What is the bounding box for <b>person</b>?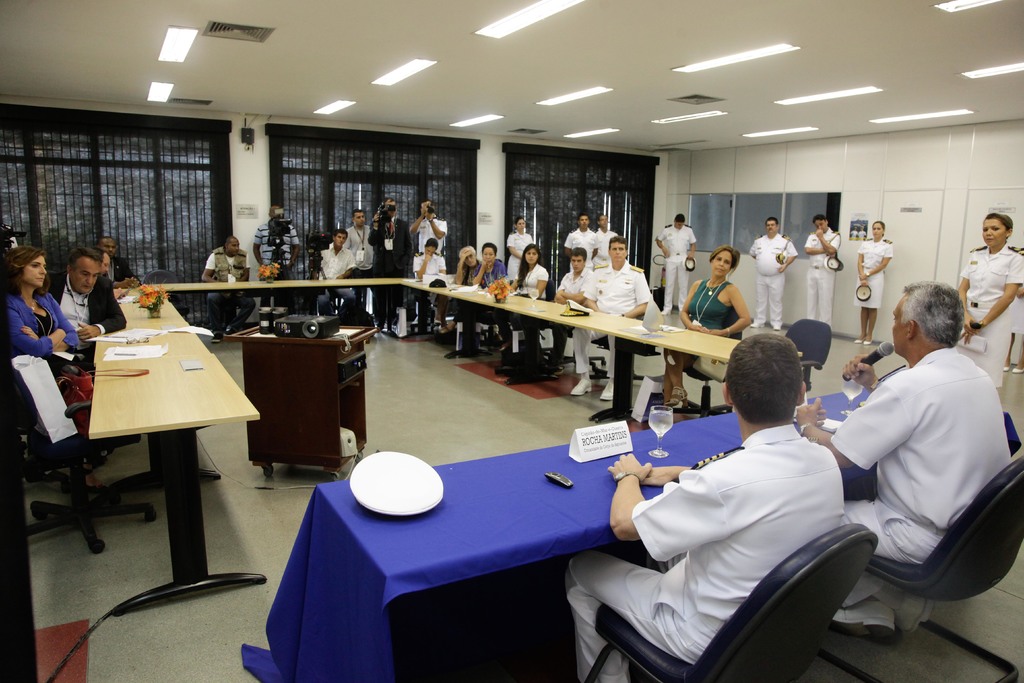
<box>247,204,302,304</box>.
